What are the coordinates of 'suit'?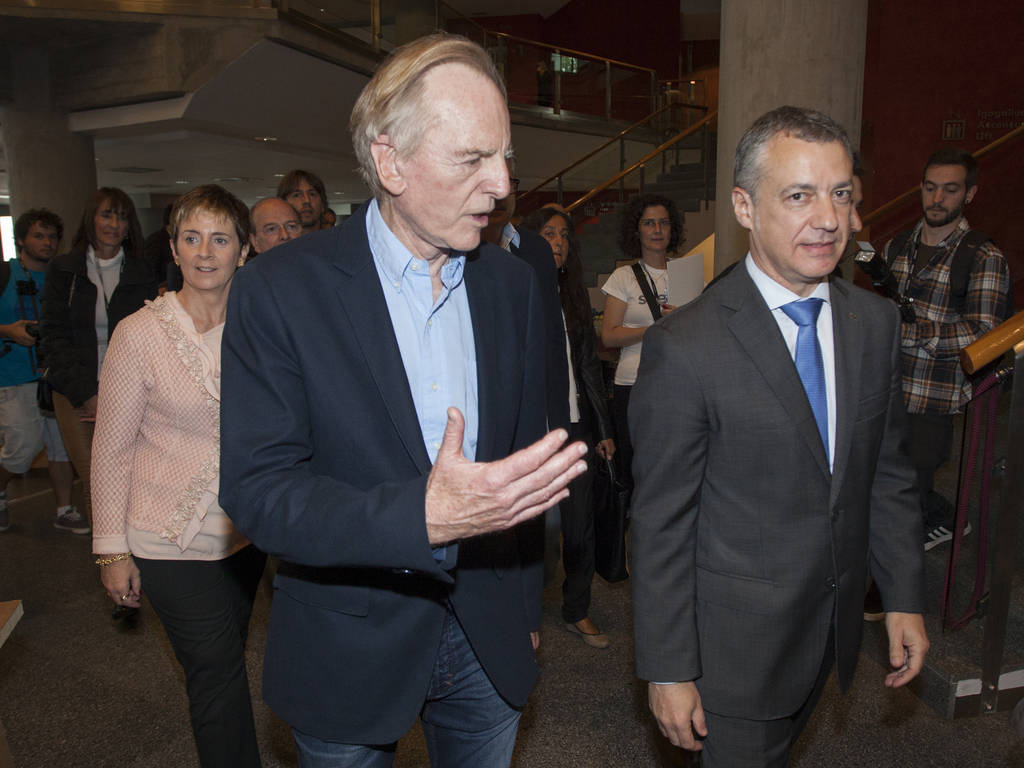
box=[216, 203, 568, 767].
